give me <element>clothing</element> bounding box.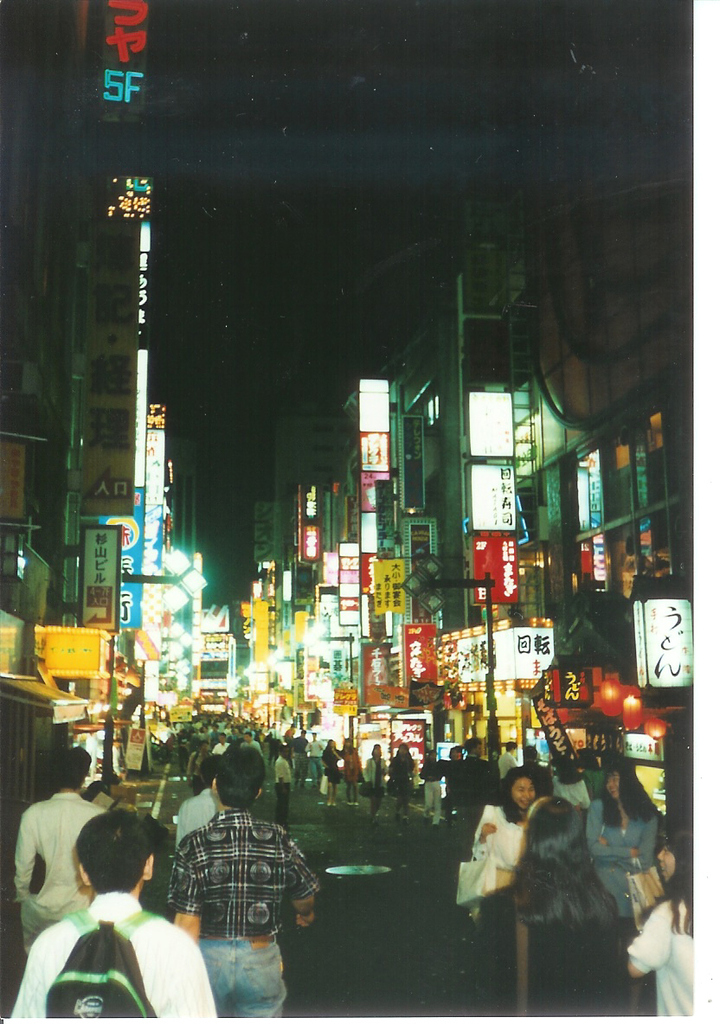
447/804/538/905.
